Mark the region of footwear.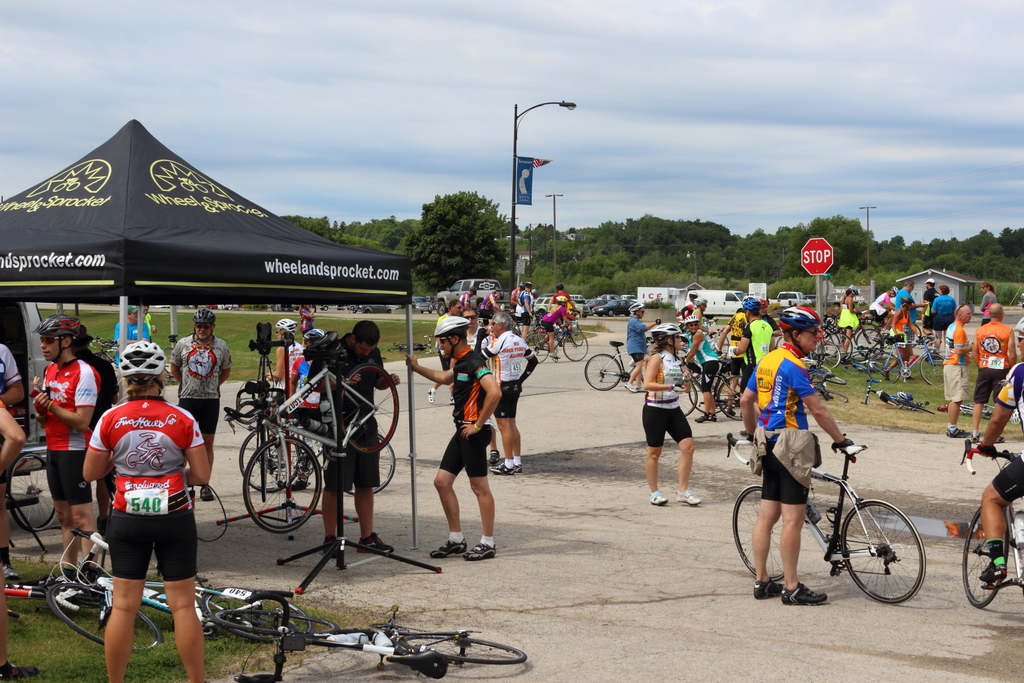
Region: crop(676, 490, 701, 504).
